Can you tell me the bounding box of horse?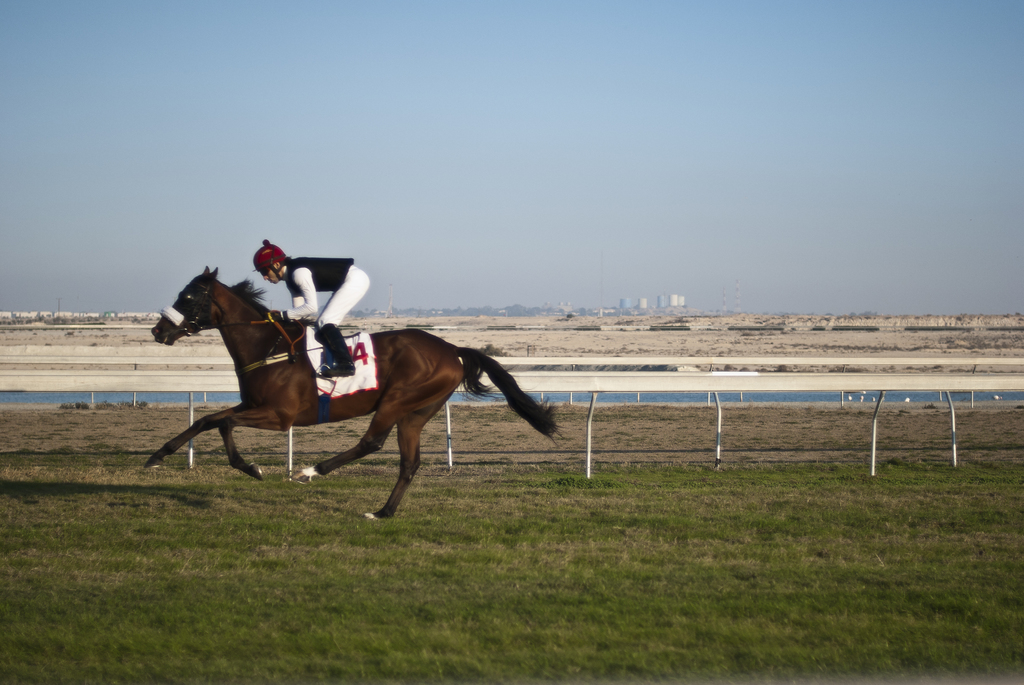
[left=141, top=264, right=570, bottom=519].
